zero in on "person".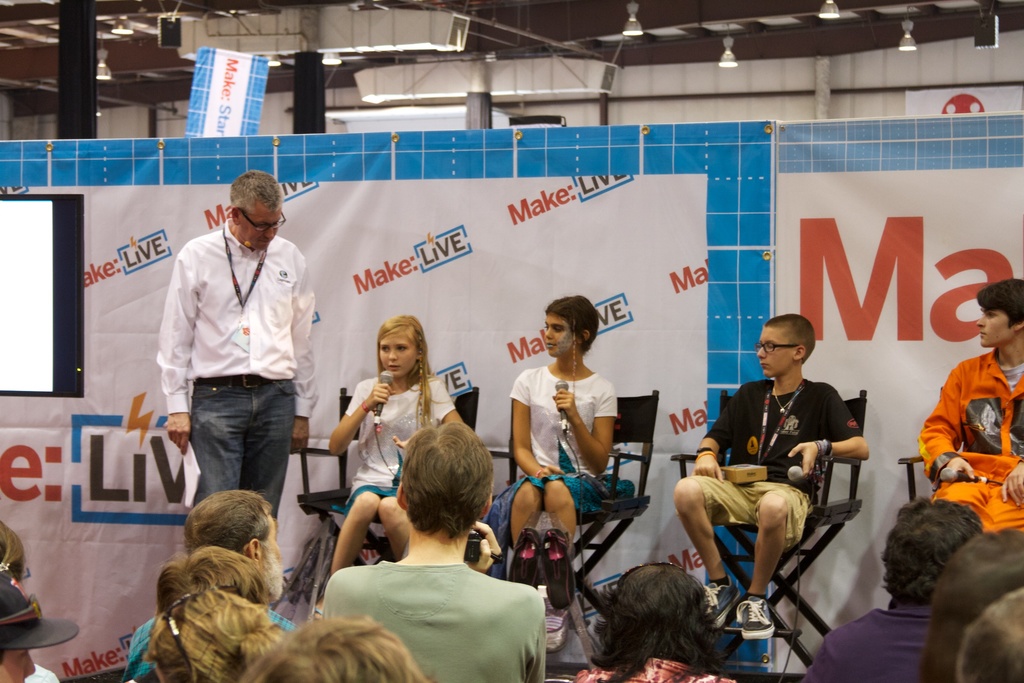
Zeroed in: region(915, 276, 1023, 536).
